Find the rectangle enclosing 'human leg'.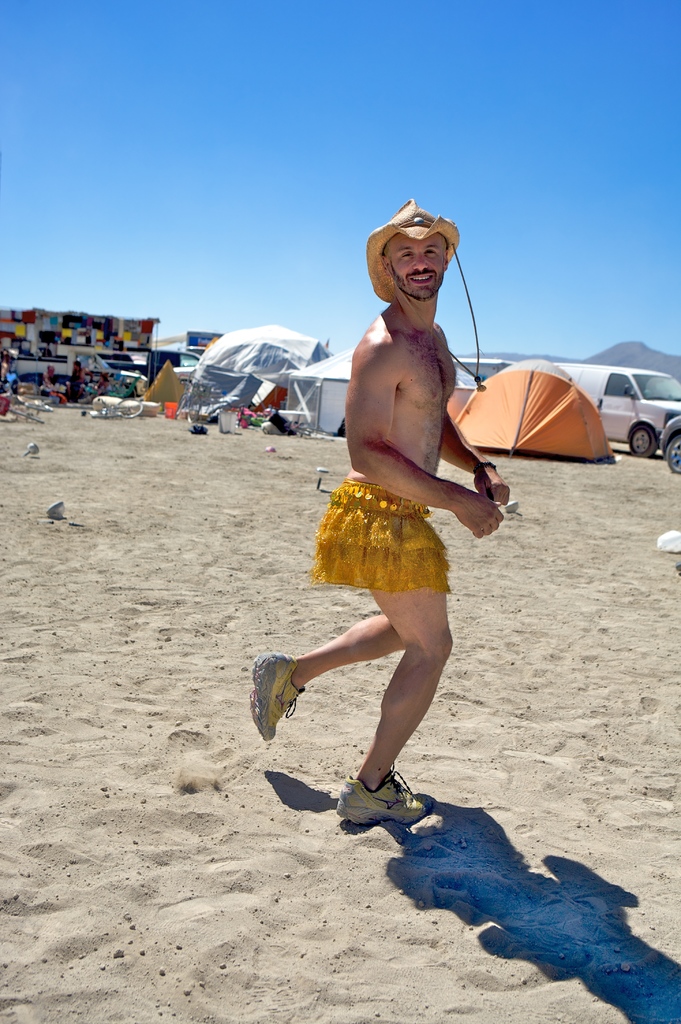
(332, 593, 458, 829).
